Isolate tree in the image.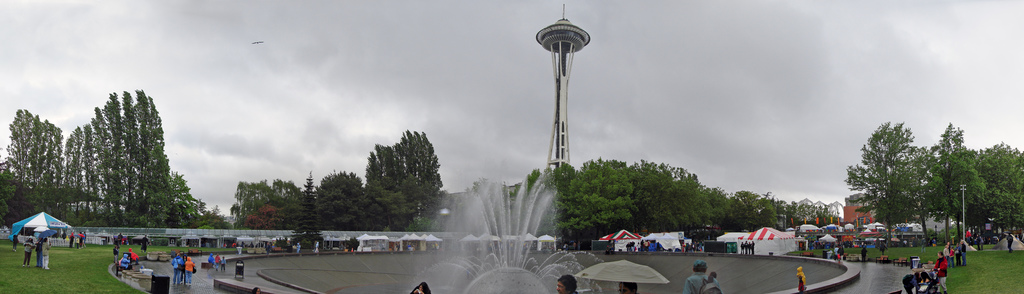
Isolated region: [845, 119, 976, 246].
